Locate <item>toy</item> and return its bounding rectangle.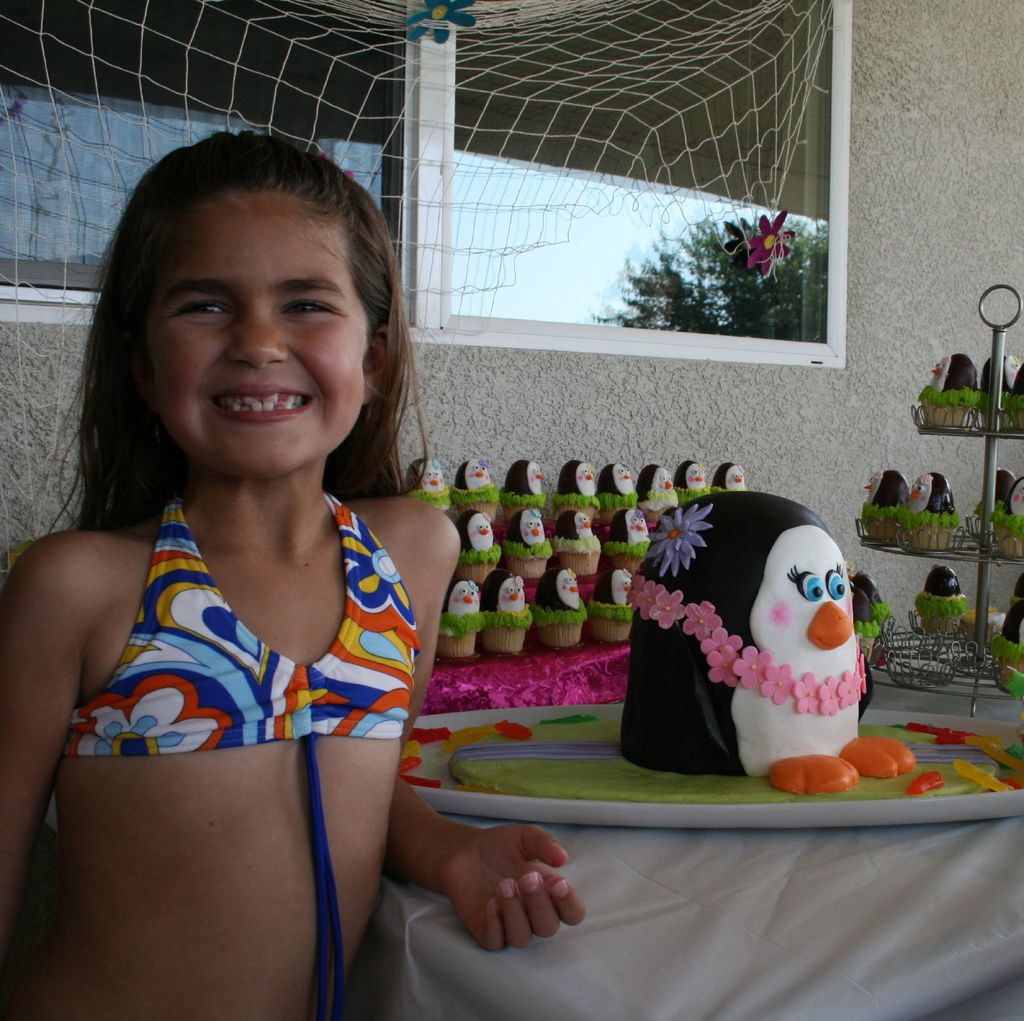
550/458/597/521.
